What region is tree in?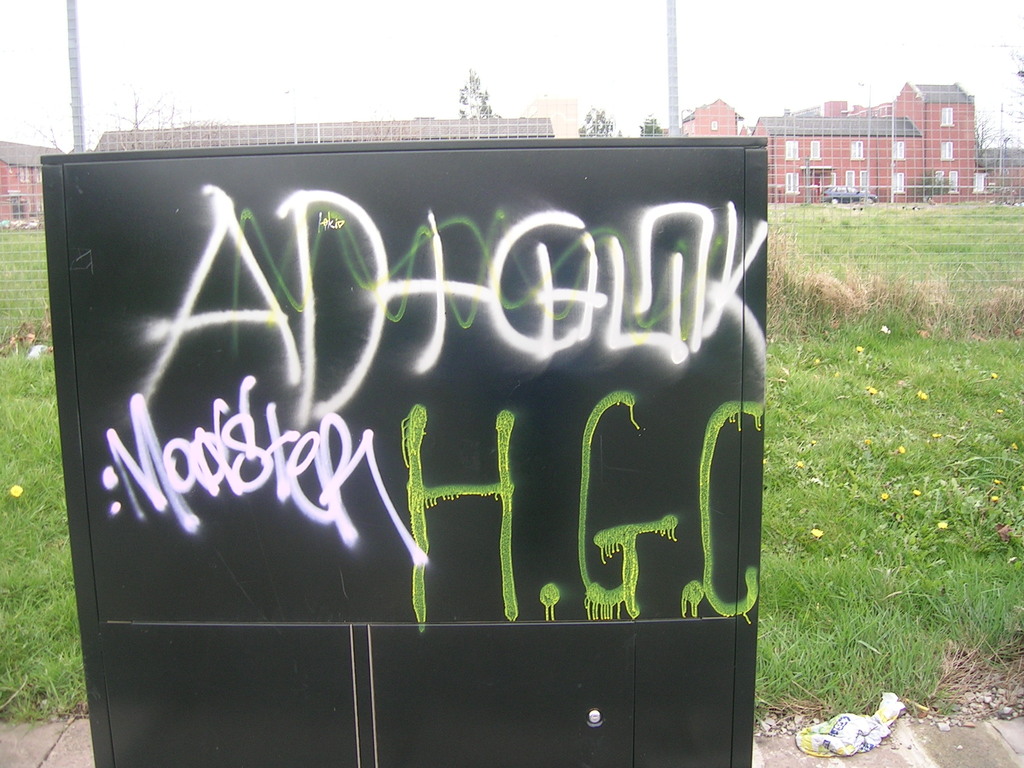
BBox(638, 112, 662, 138).
